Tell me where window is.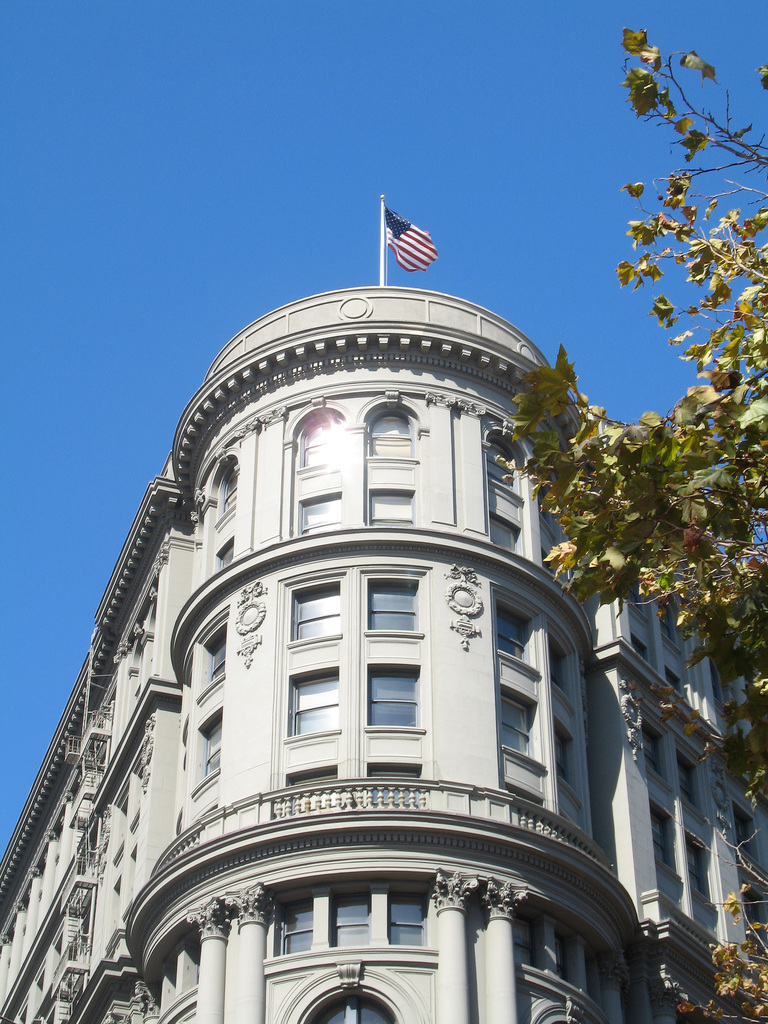
window is at BBox(586, 957, 617, 1018).
